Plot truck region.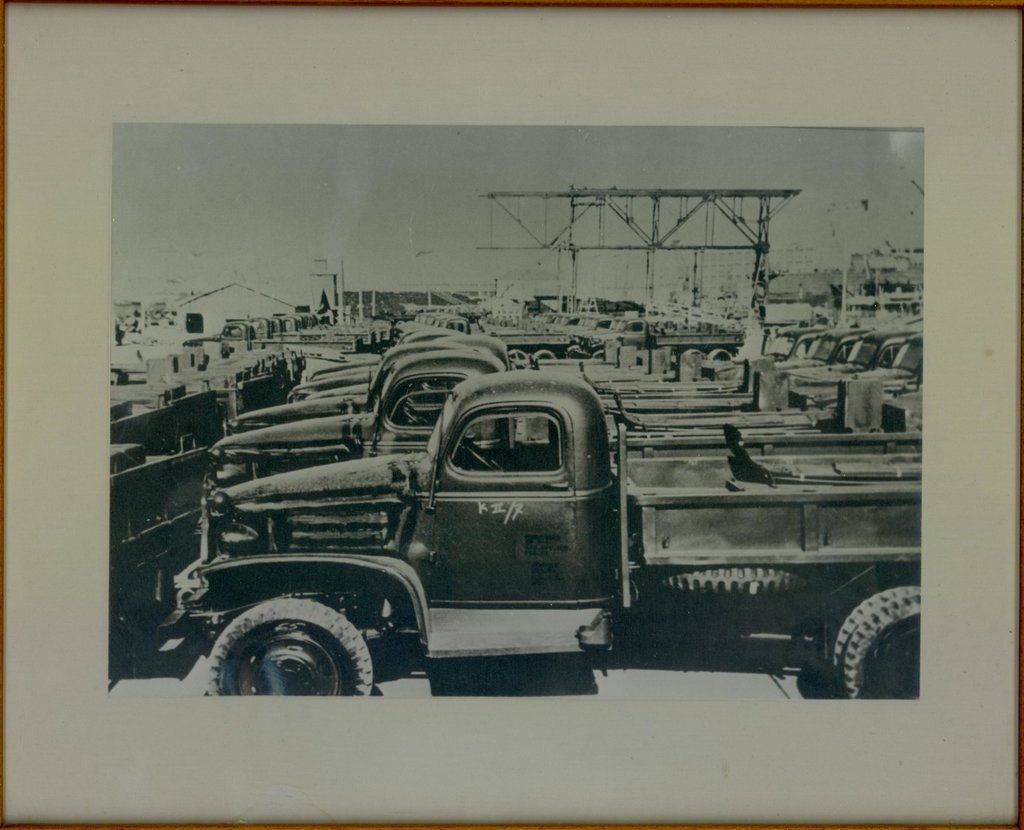
Plotted at crop(227, 332, 907, 427).
